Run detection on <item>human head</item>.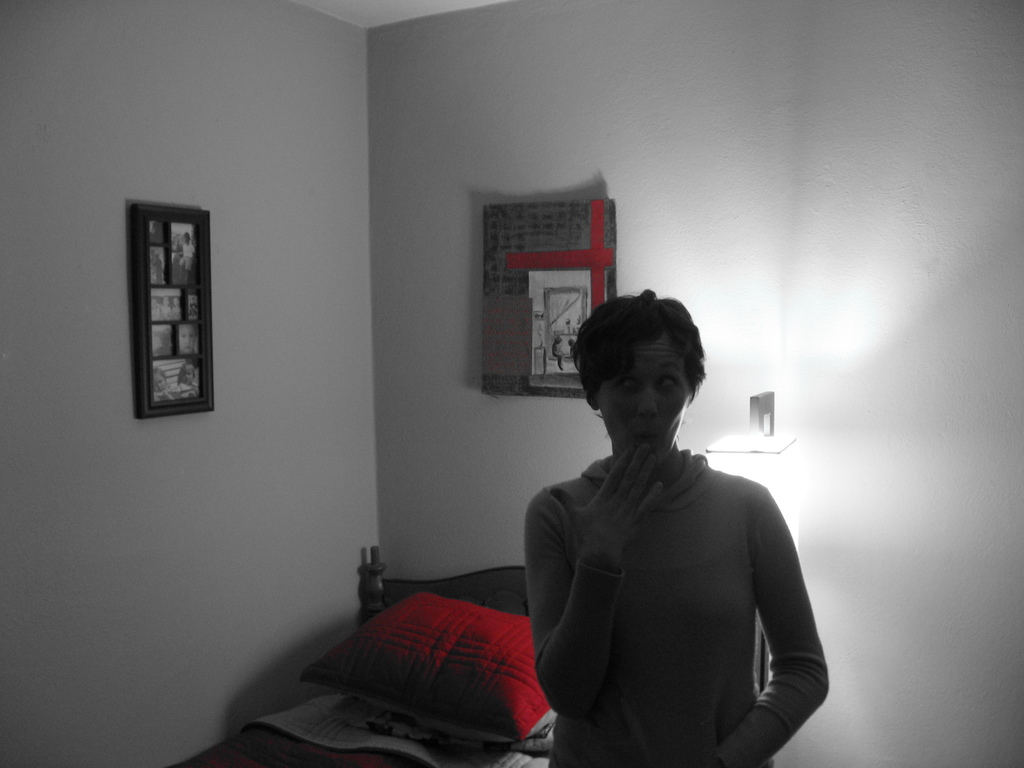
Result: <bbox>570, 296, 723, 472</bbox>.
